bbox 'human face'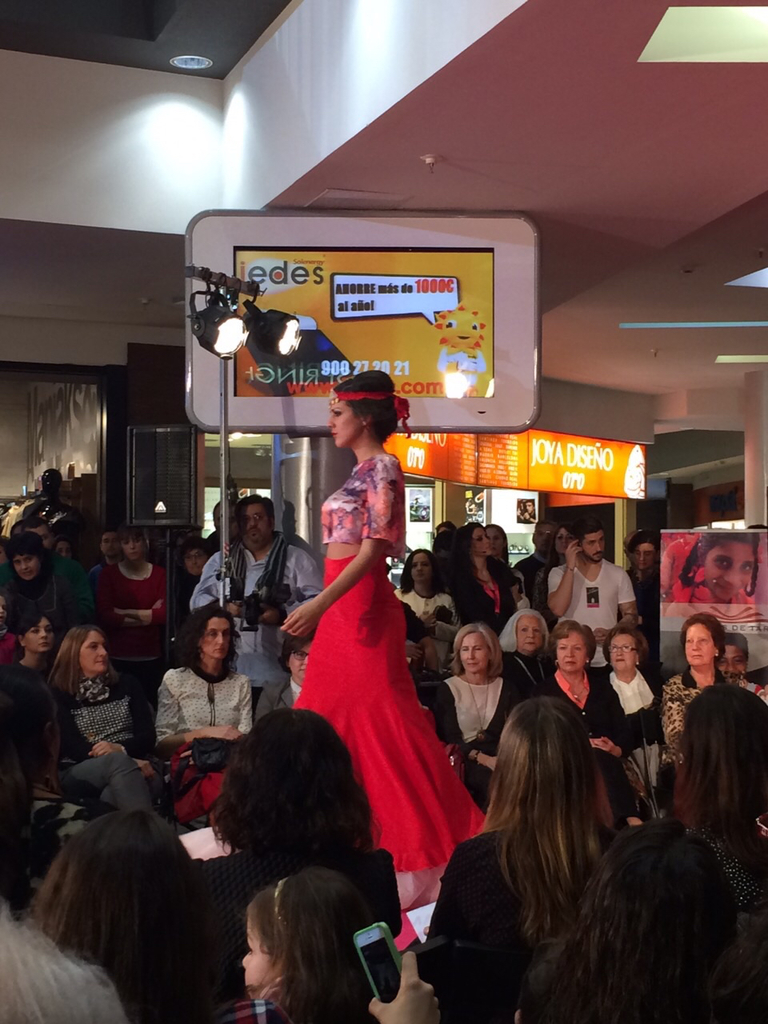
bbox(55, 542, 76, 561)
